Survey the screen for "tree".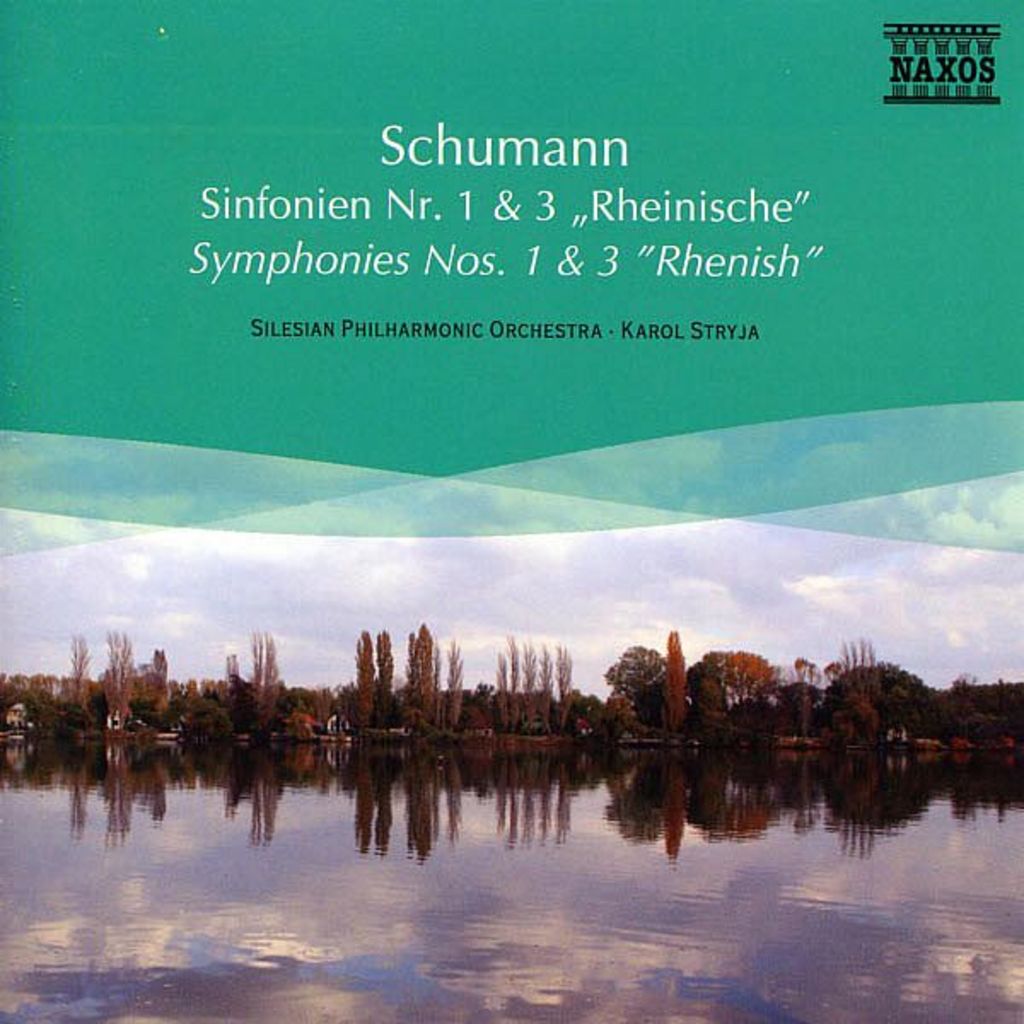
Survey found: [left=401, top=602, right=449, bottom=739].
